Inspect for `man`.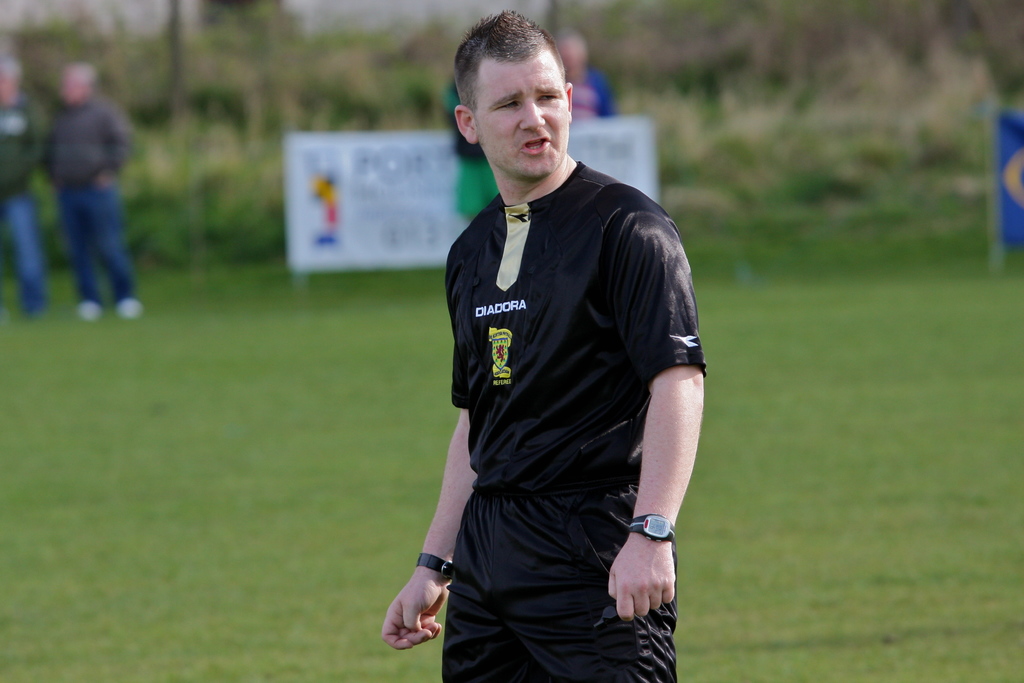
Inspection: {"left": 380, "top": 6, "right": 711, "bottom": 682}.
